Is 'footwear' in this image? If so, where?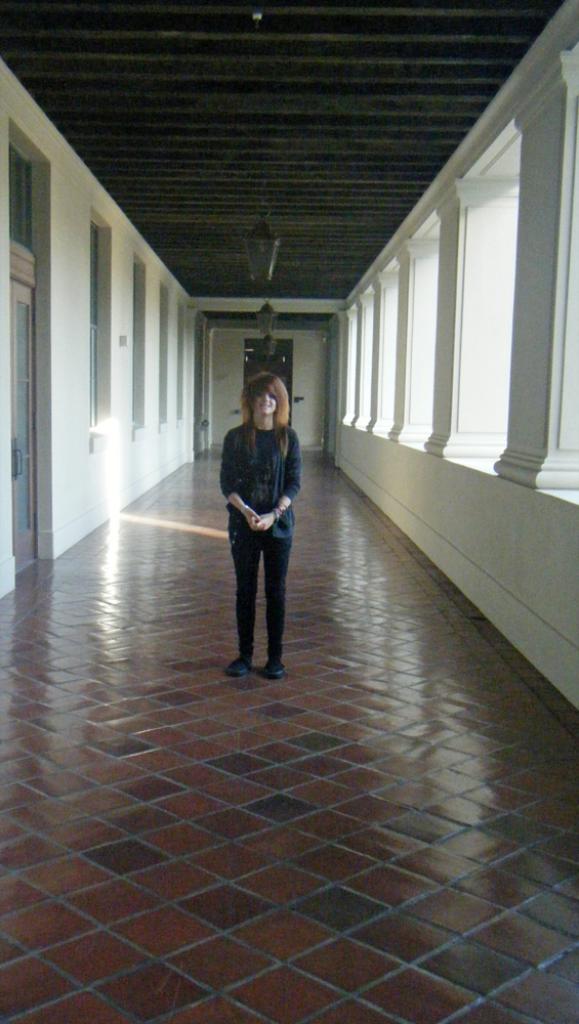
Yes, at [226,660,253,675].
